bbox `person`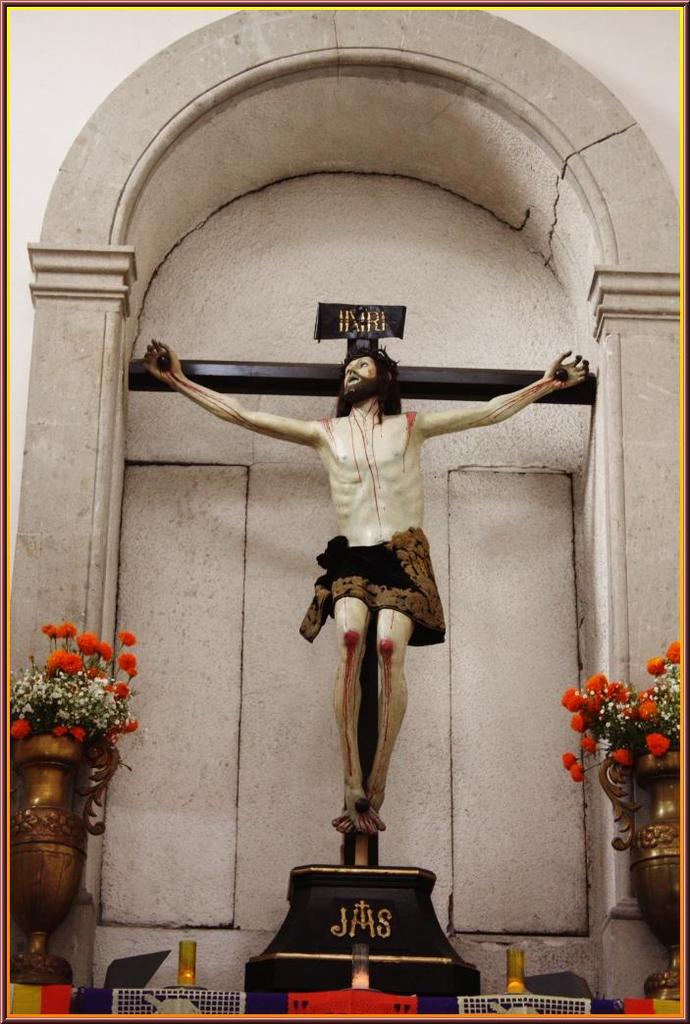
[133,340,596,845]
